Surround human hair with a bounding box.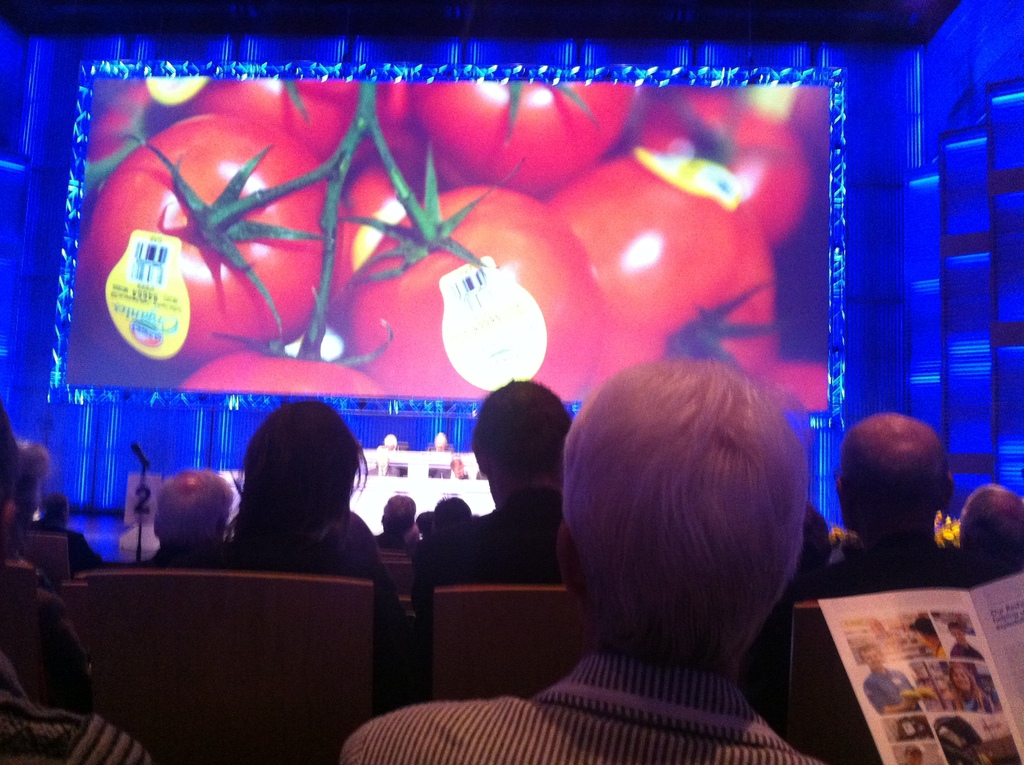
region(960, 512, 1023, 551).
